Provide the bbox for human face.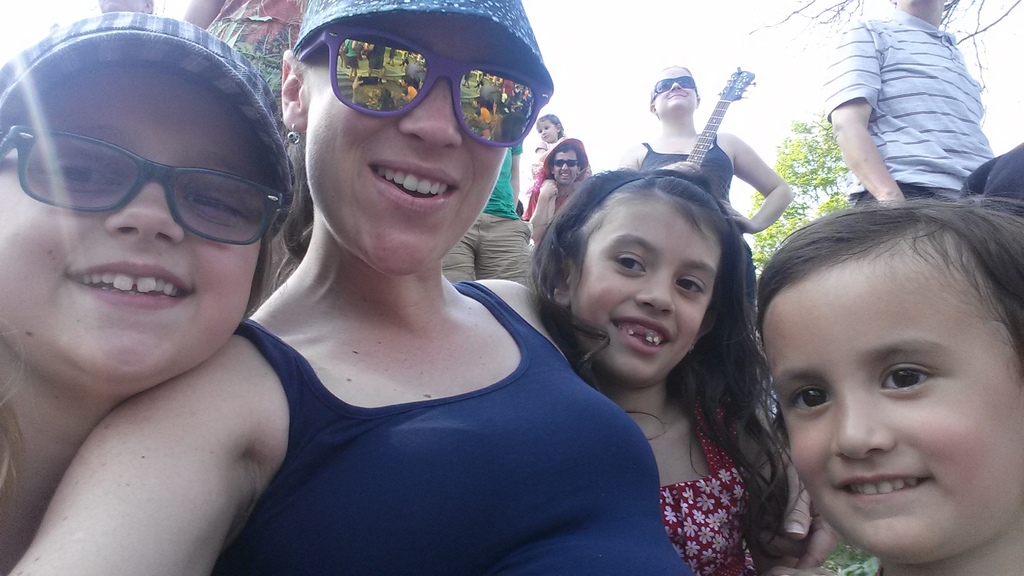
x1=539 y1=124 x2=556 y2=141.
